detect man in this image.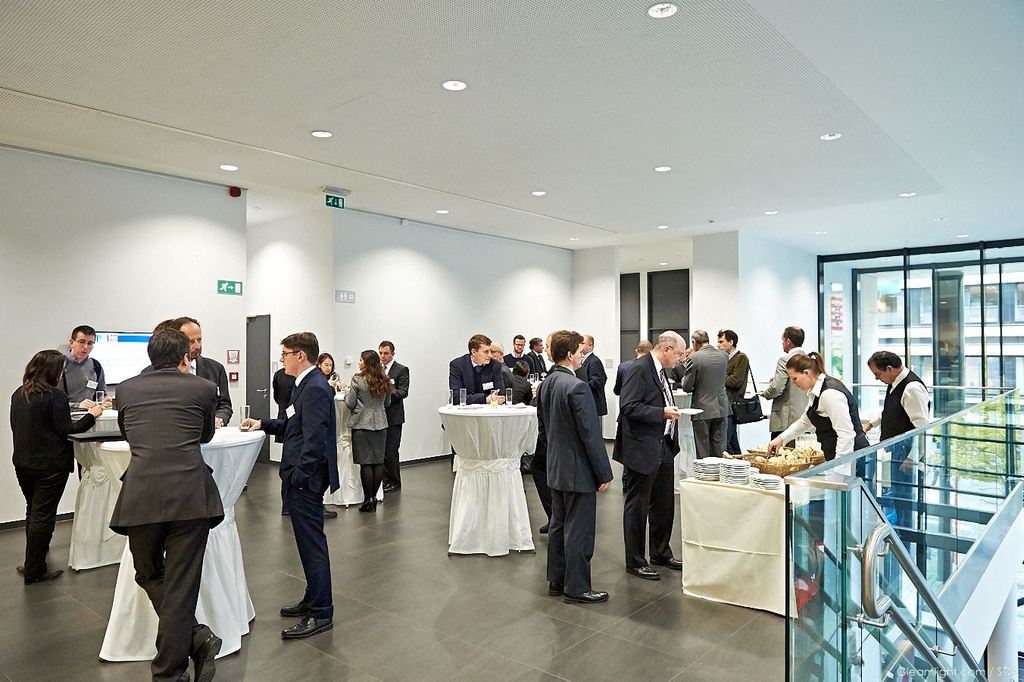
Detection: 488 339 514 392.
